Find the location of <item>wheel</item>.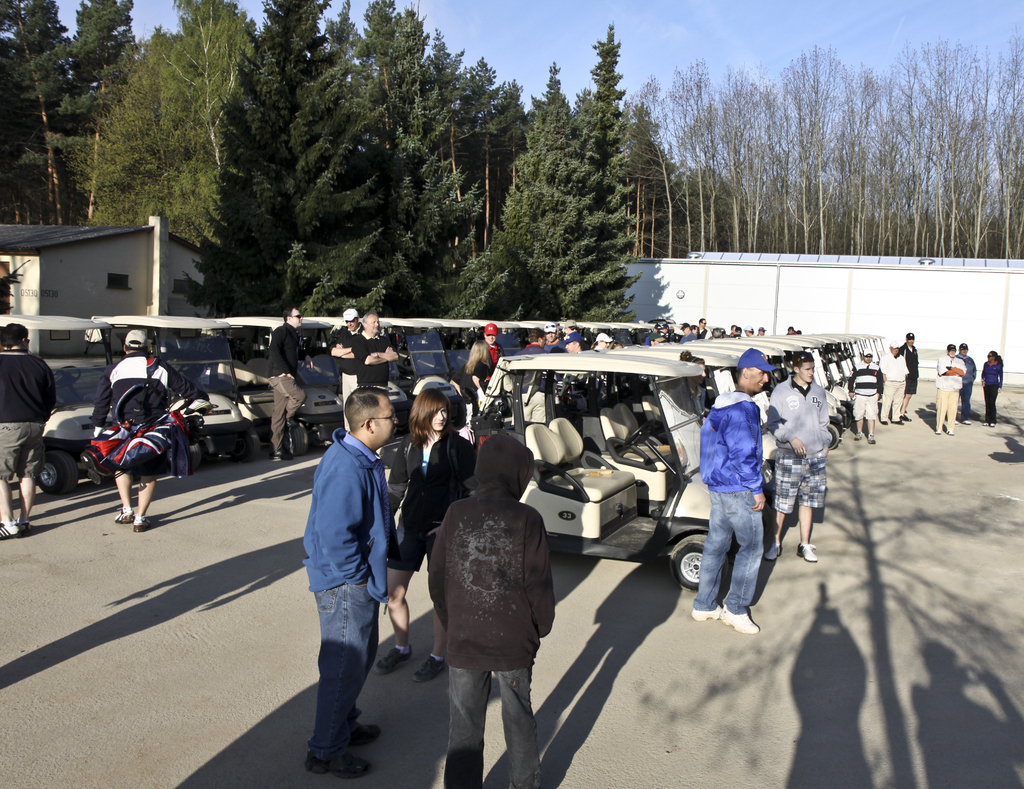
Location: region(232, 429, 259, 463).
